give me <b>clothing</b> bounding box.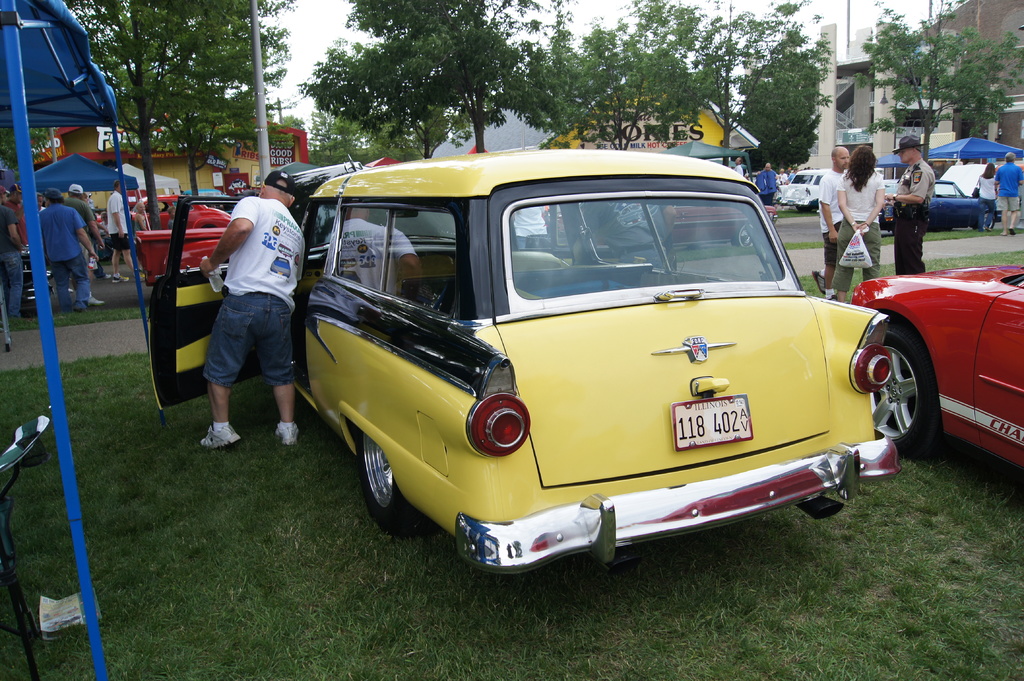
(134, 216, 147, 232).
